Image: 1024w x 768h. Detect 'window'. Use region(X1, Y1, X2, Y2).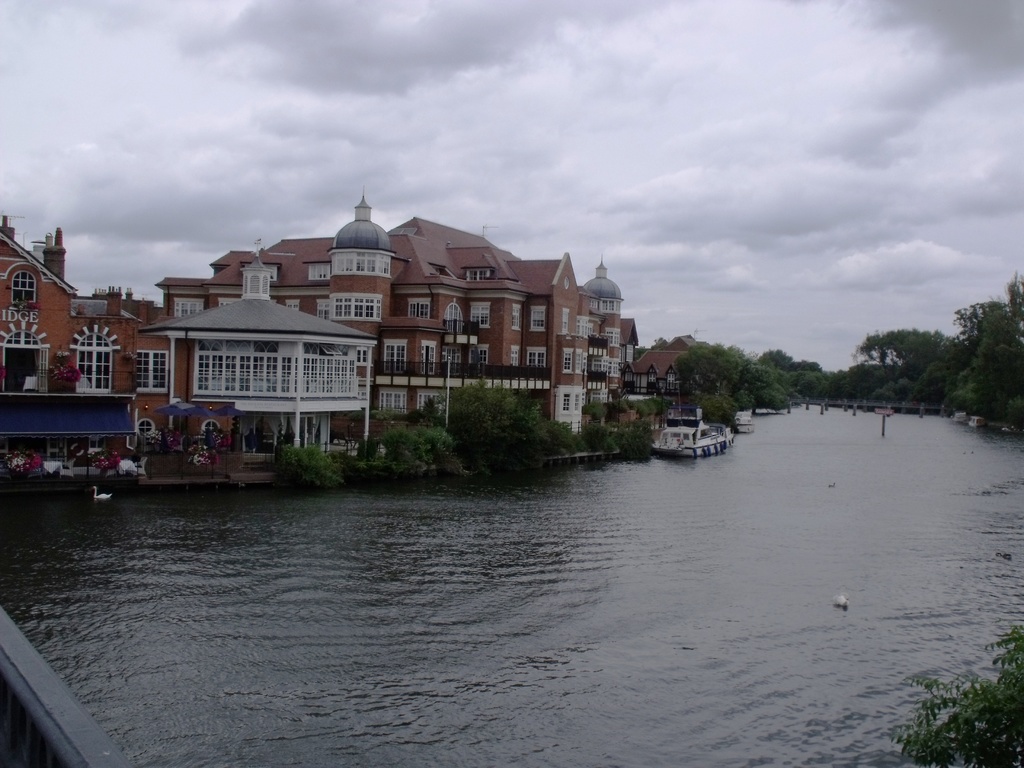
region(560, 307, 570, 331).
